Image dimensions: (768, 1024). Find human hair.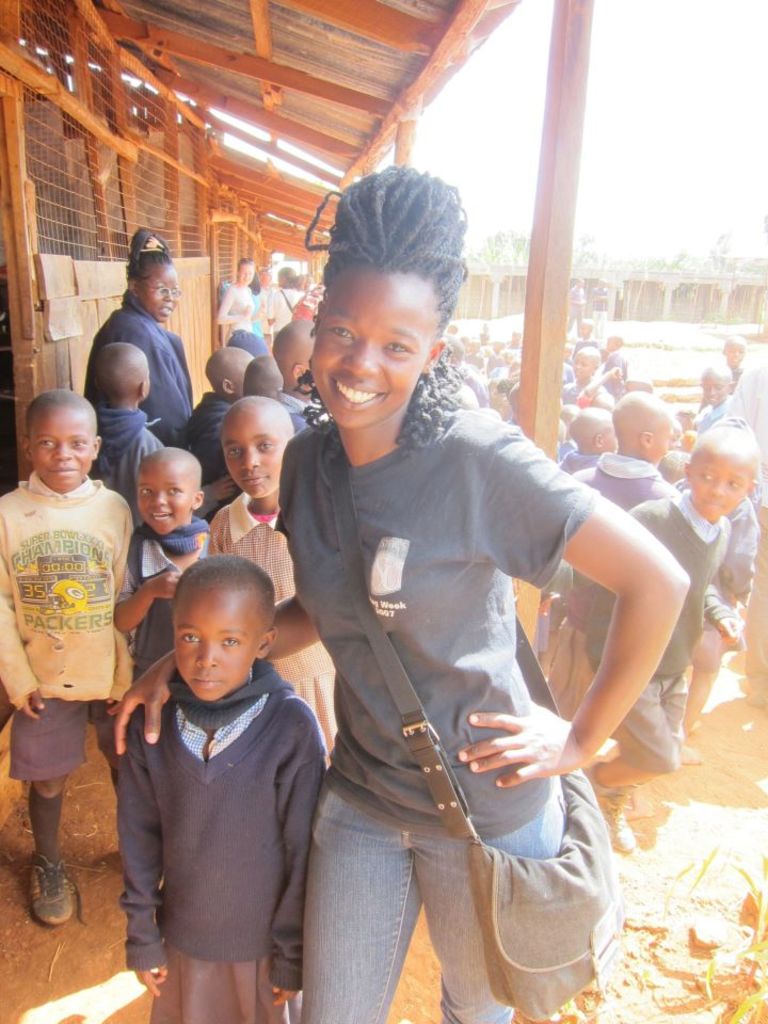
Rect(290, 158, 482, 334).
